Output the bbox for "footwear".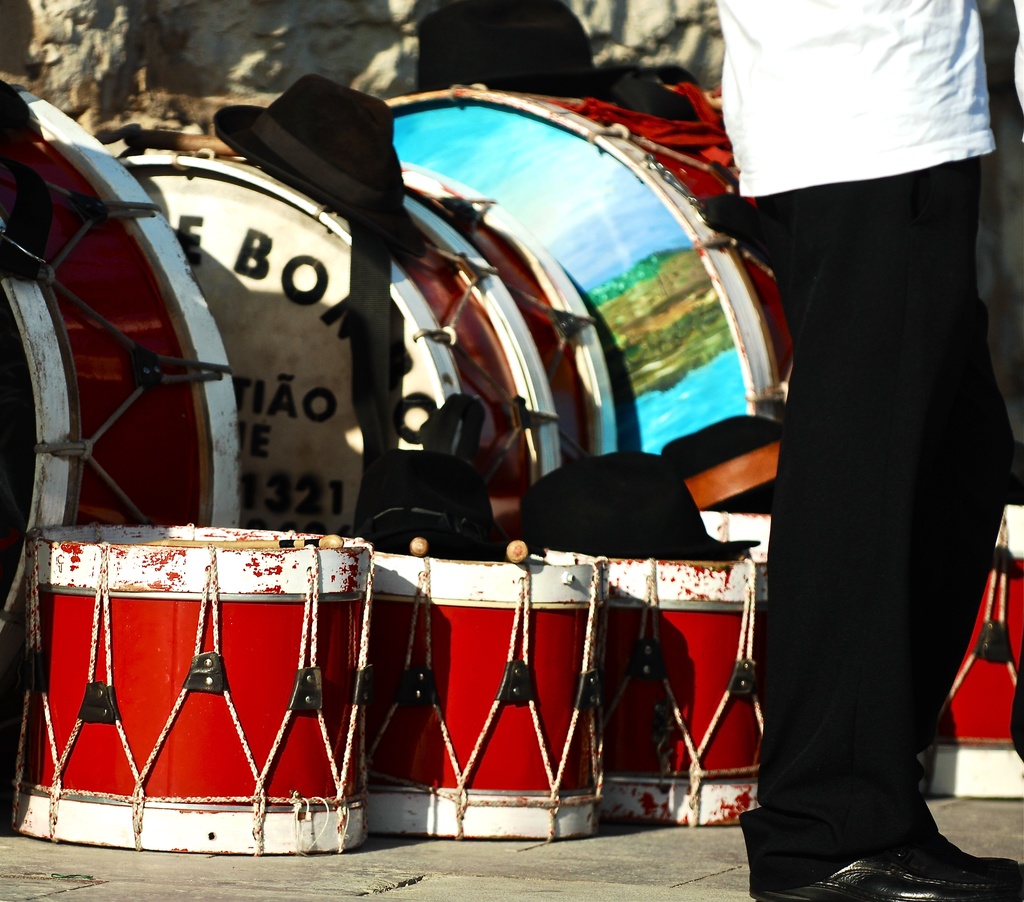
detection(766, 857, 998, 901).
